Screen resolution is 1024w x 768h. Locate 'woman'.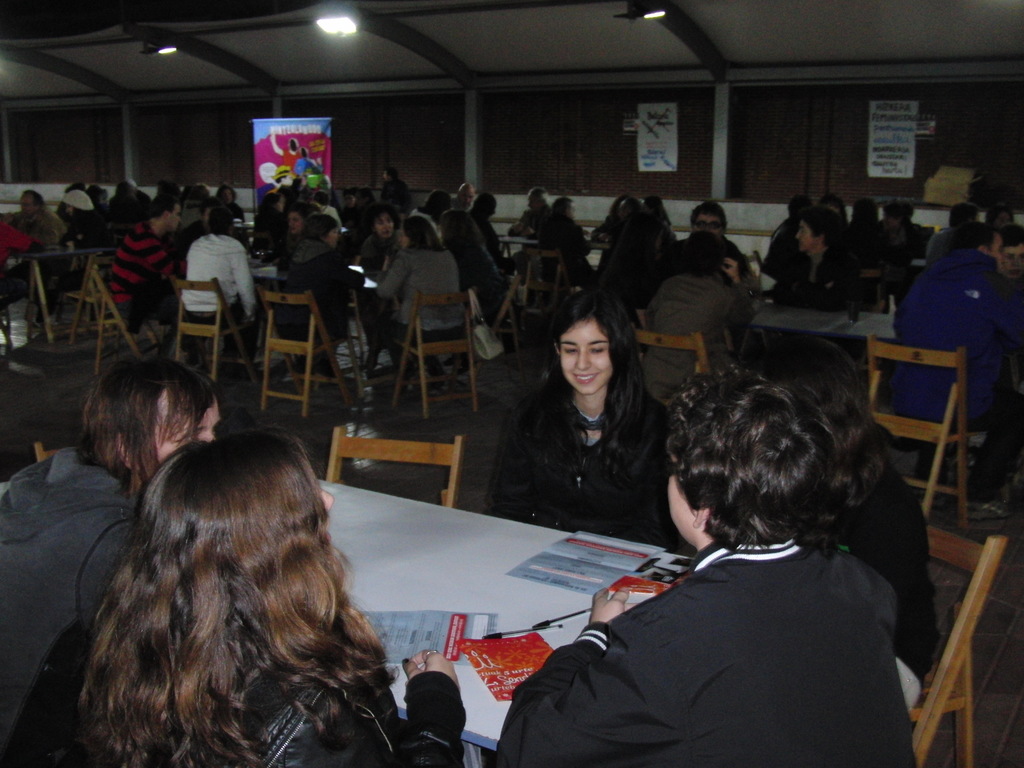
{"x1": 181, "y1": 206, "x2": 262, "y2": 373}.
